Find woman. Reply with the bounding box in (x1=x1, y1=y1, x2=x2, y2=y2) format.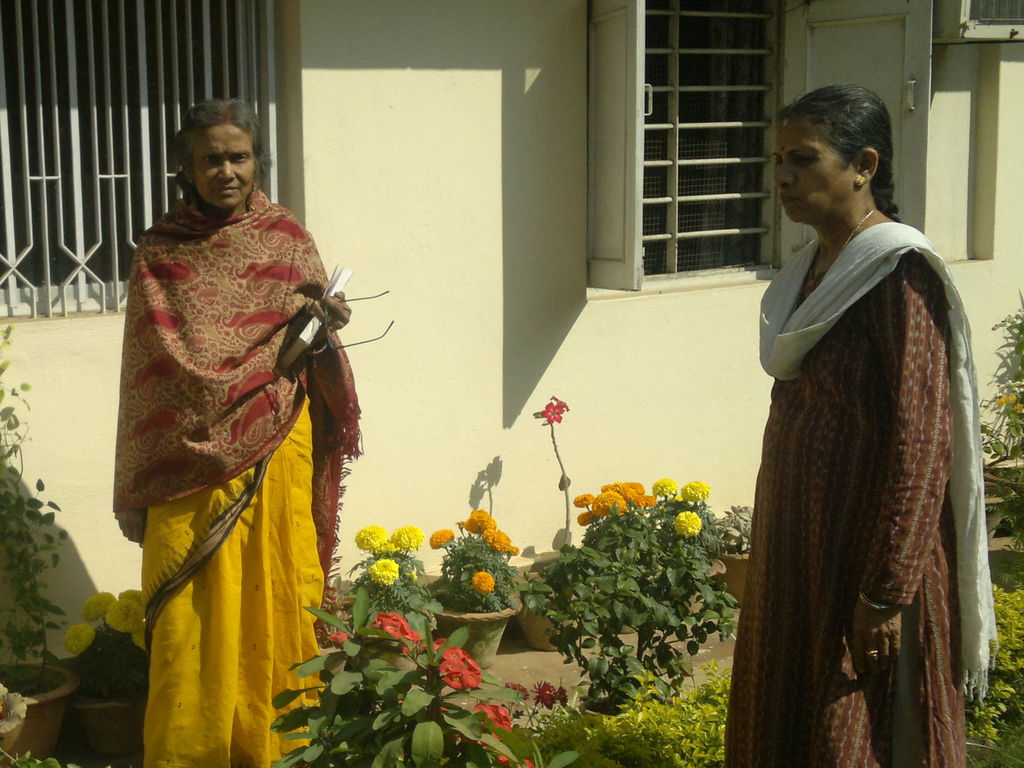
(x1=112, y1=104, x2=364, y2=767).
